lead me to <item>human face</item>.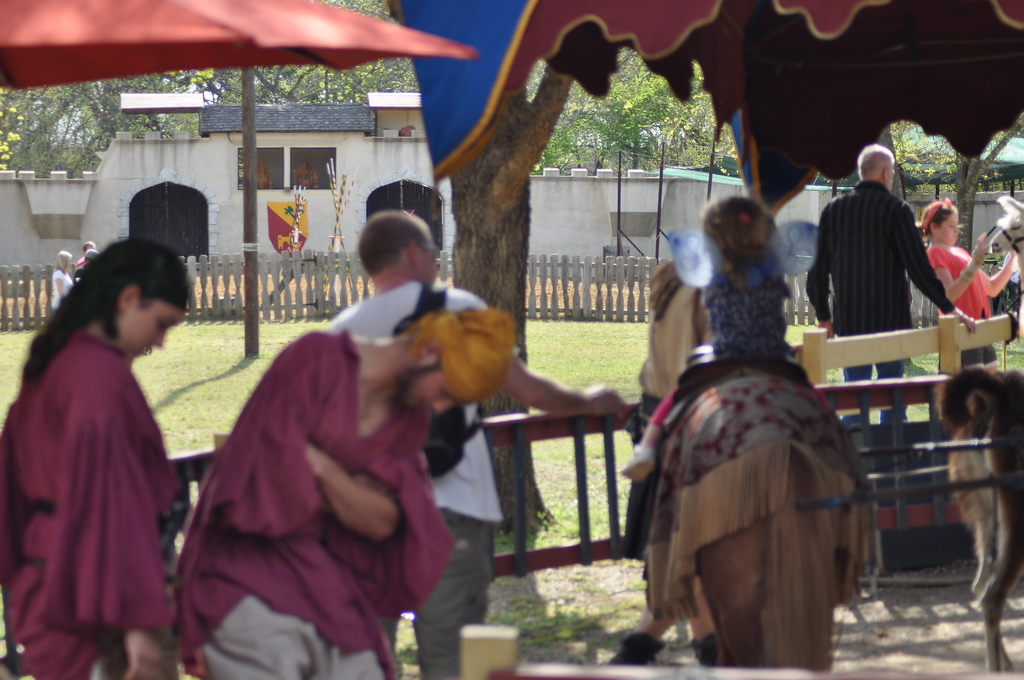
Lead to x1=395 y1=358 x2=461 y2=418.
